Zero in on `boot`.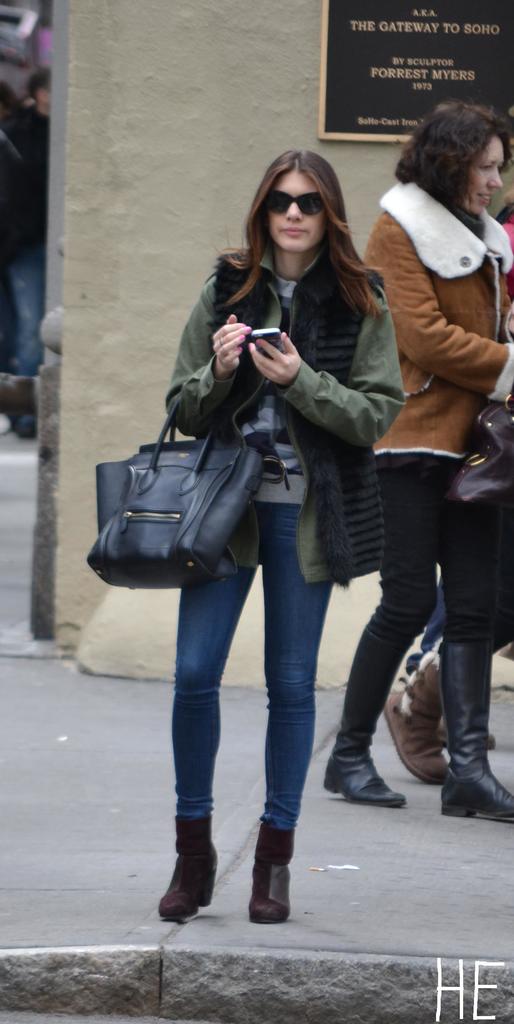
Zeroed in: crop(323, 632, 402, 812).
